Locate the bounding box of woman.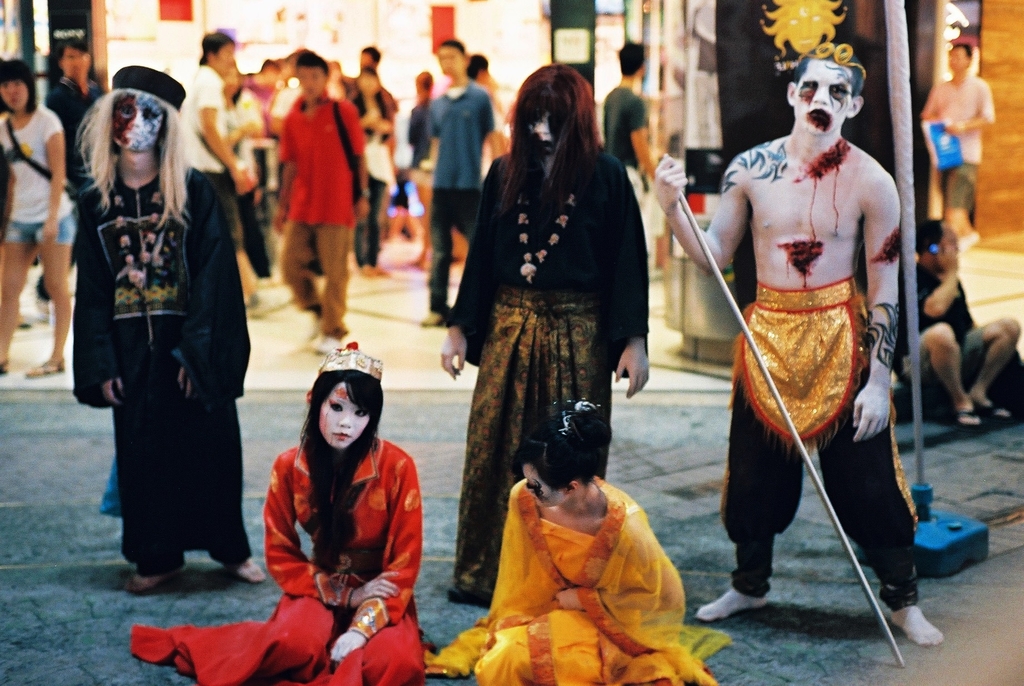
Bounding box: [431,393,729,685].
